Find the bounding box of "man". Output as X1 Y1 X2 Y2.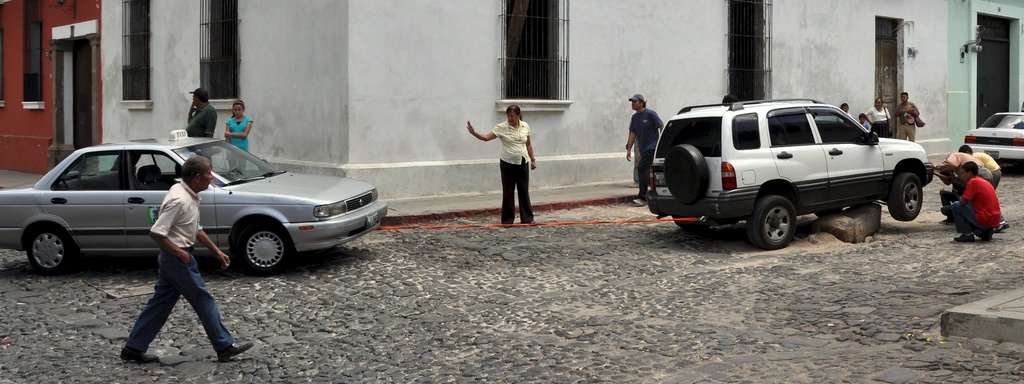
623 88 671 198.
